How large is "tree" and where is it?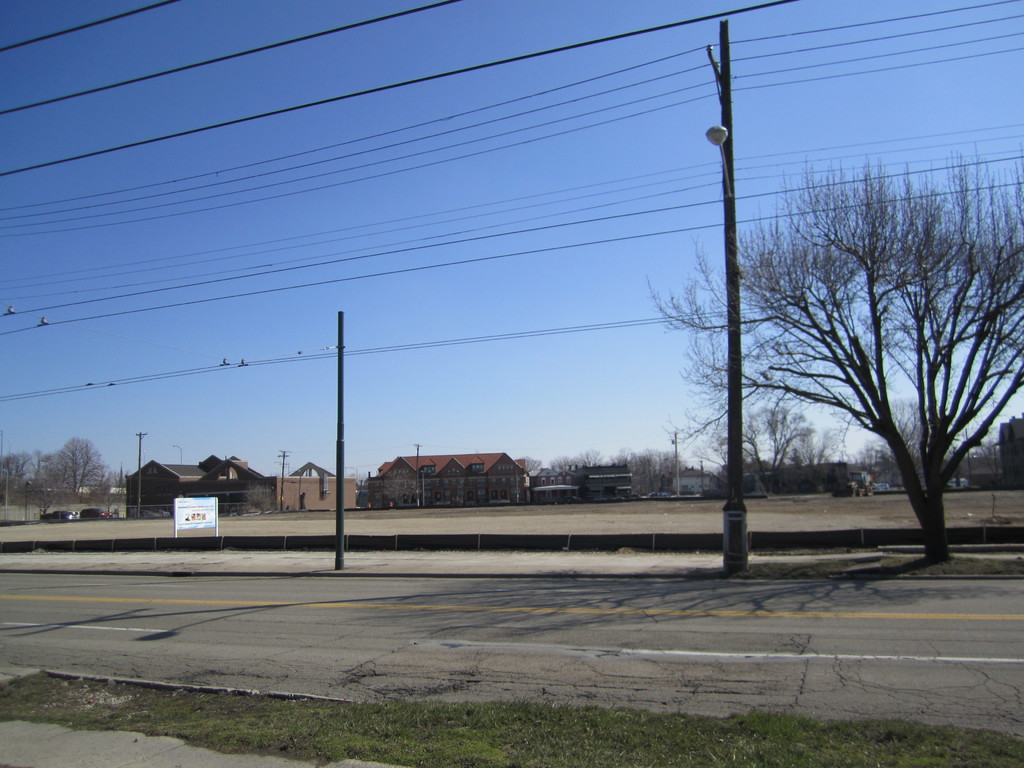
Bounding box: bbox(700, 147, 985, 569).
